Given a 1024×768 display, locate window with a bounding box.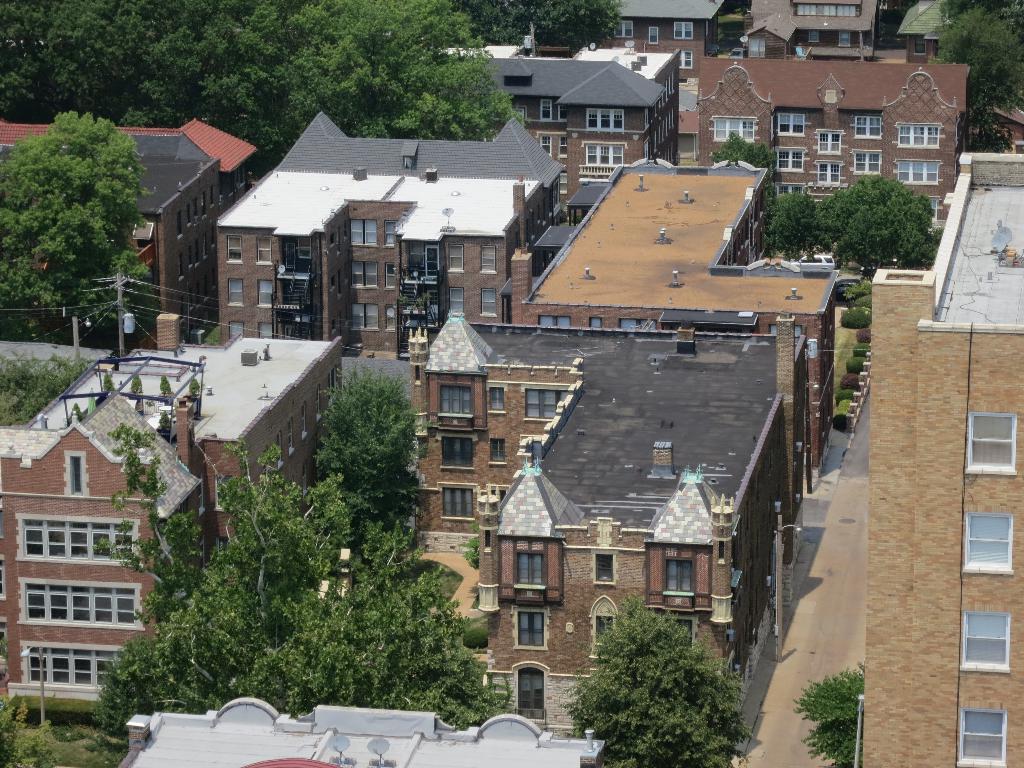
Located: bbox(646, 25, 657, 38).
